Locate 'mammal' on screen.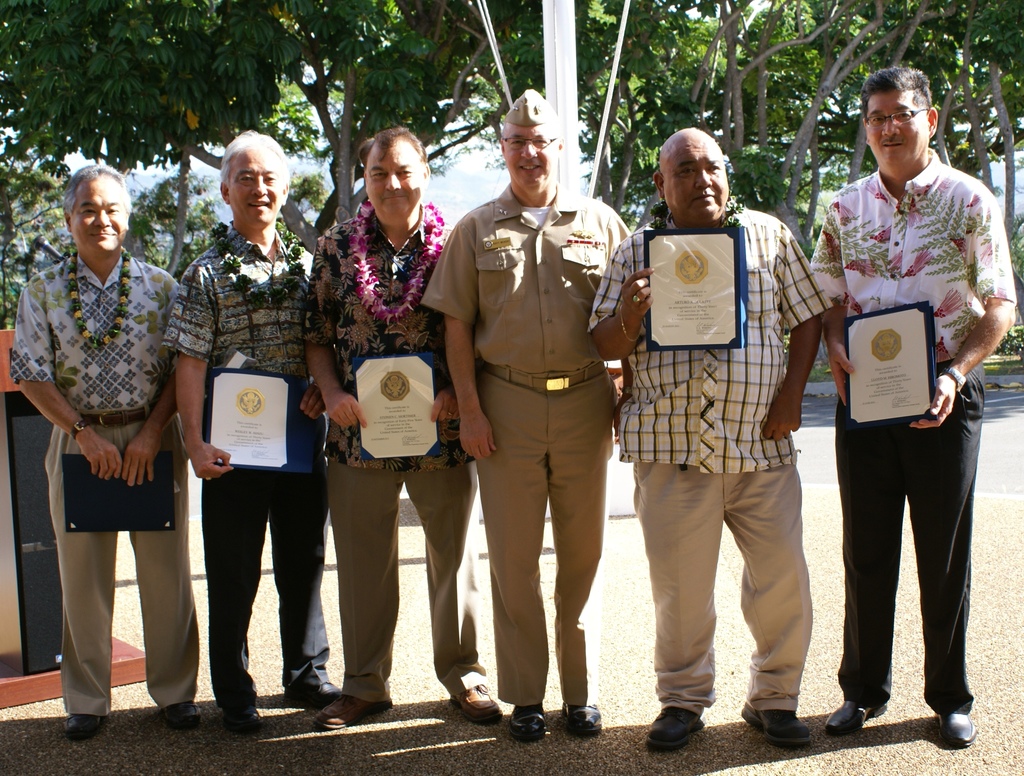
On screen at x1=420 y1=87 x2=629 y2=740.
